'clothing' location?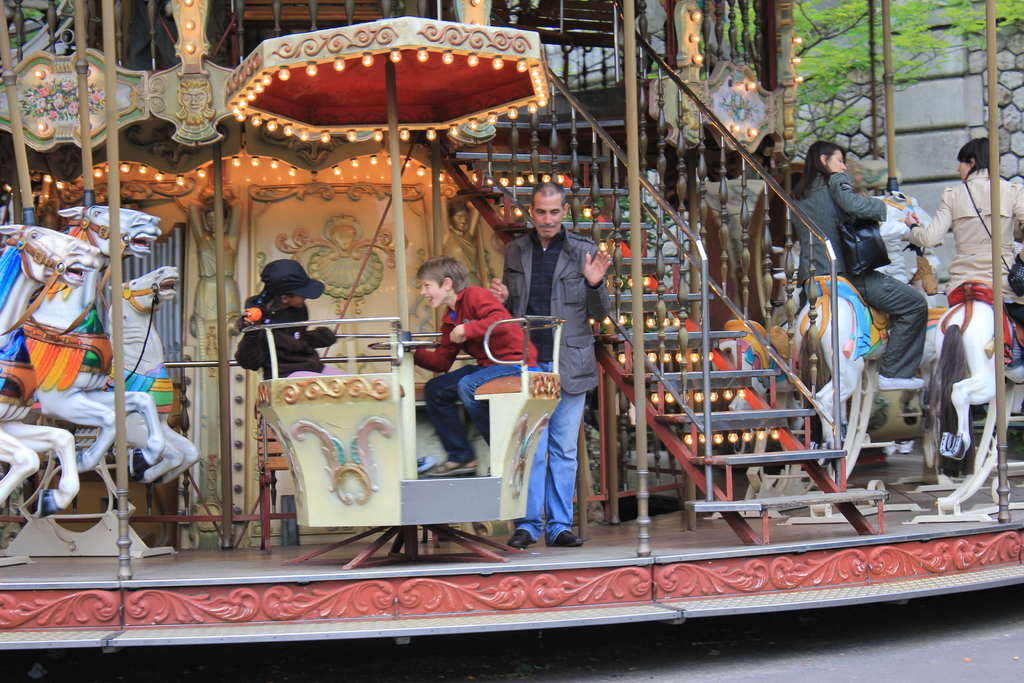
<region>430, 363, 524, 460</region>
